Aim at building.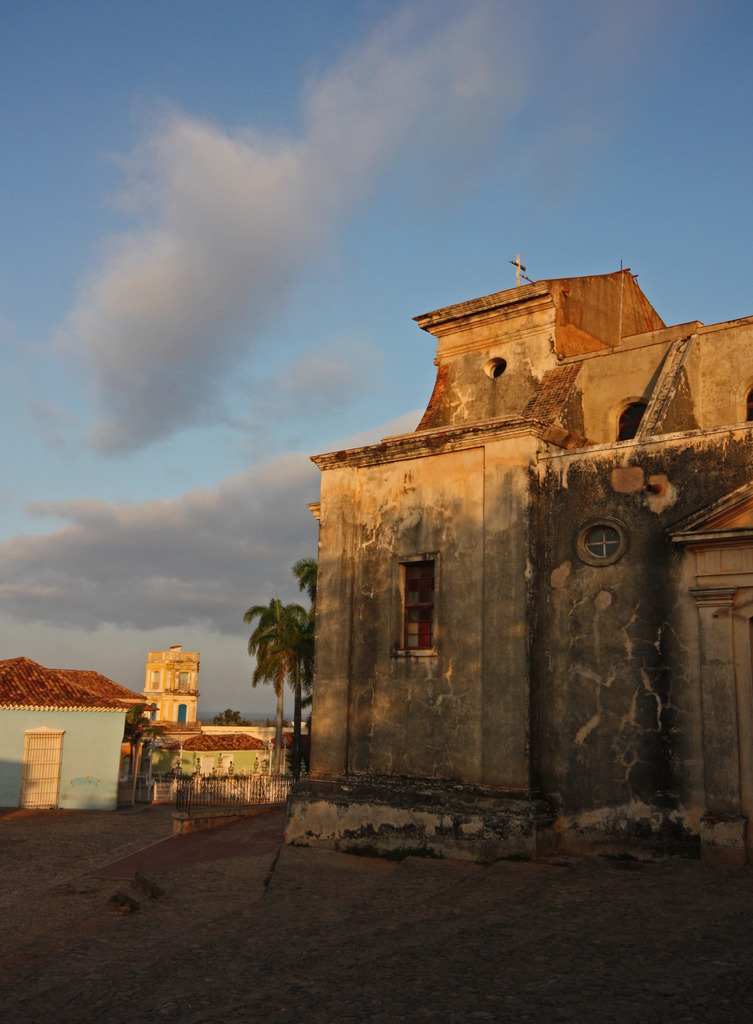
Aimed at [left=281, top=278, right=752, bottom=858].
